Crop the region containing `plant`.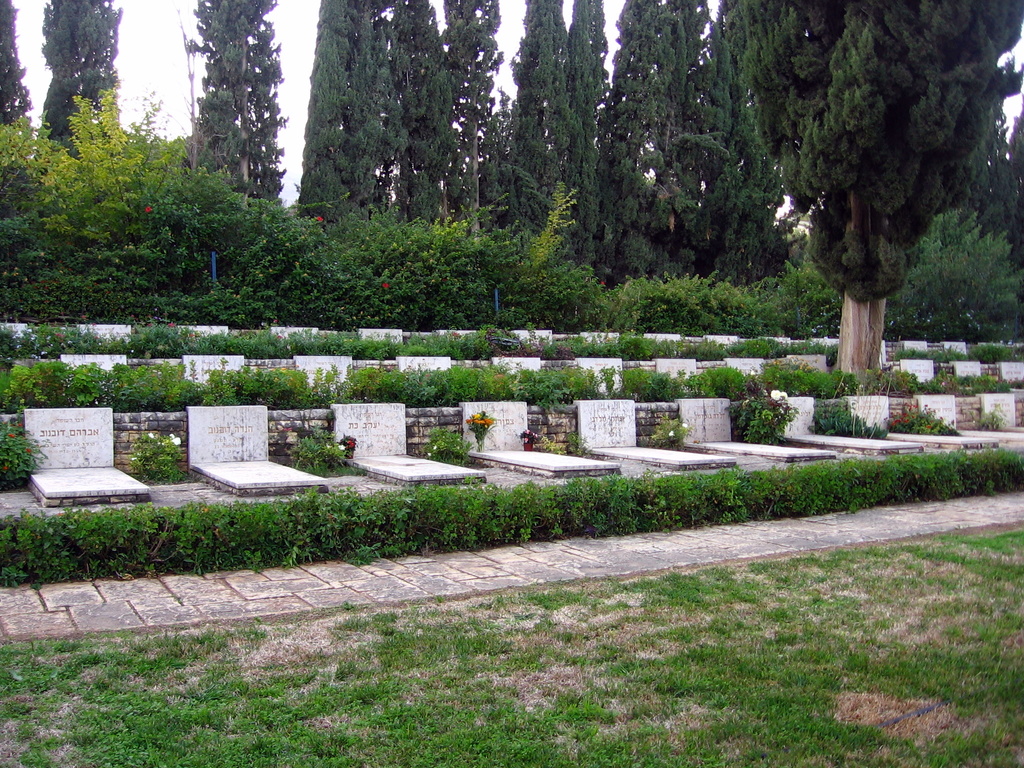
Crop region: bbox=[128, 428, 186, 480].
